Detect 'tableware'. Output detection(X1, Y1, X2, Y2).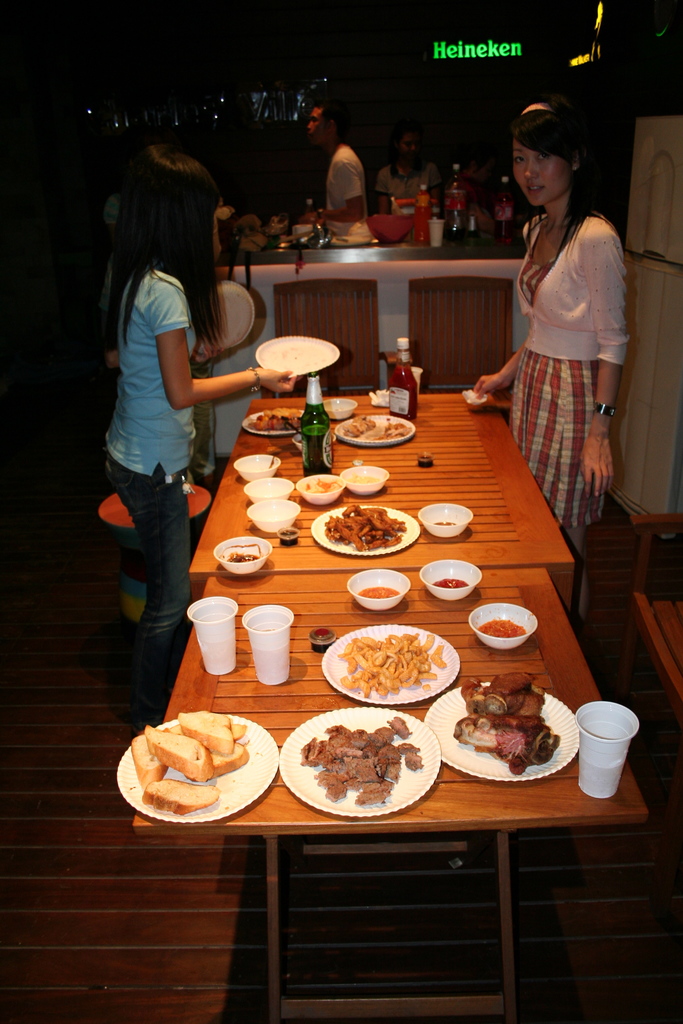
detection(420, 501, 468, 534).
